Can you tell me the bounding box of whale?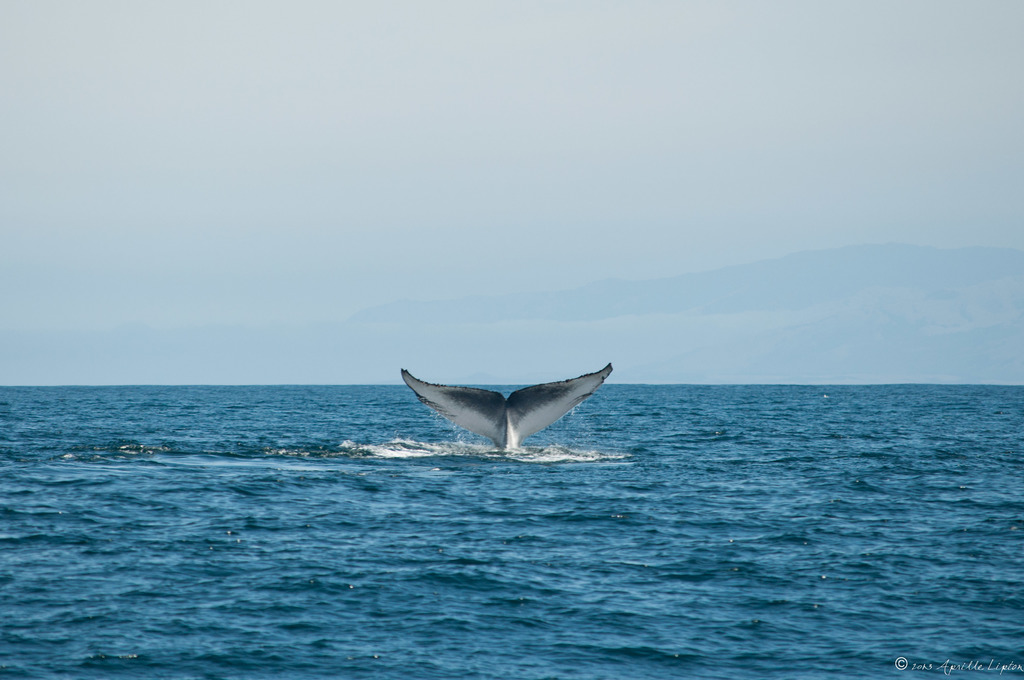
box(401, 366, 611, 449).
